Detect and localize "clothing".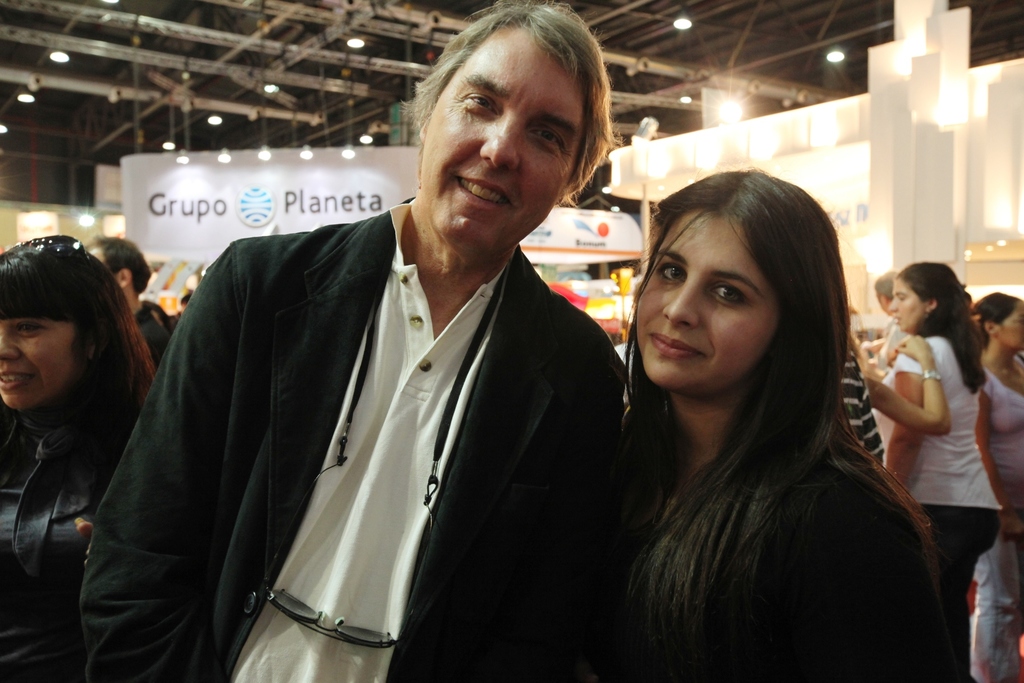
Localized at 86 196 625 681.
